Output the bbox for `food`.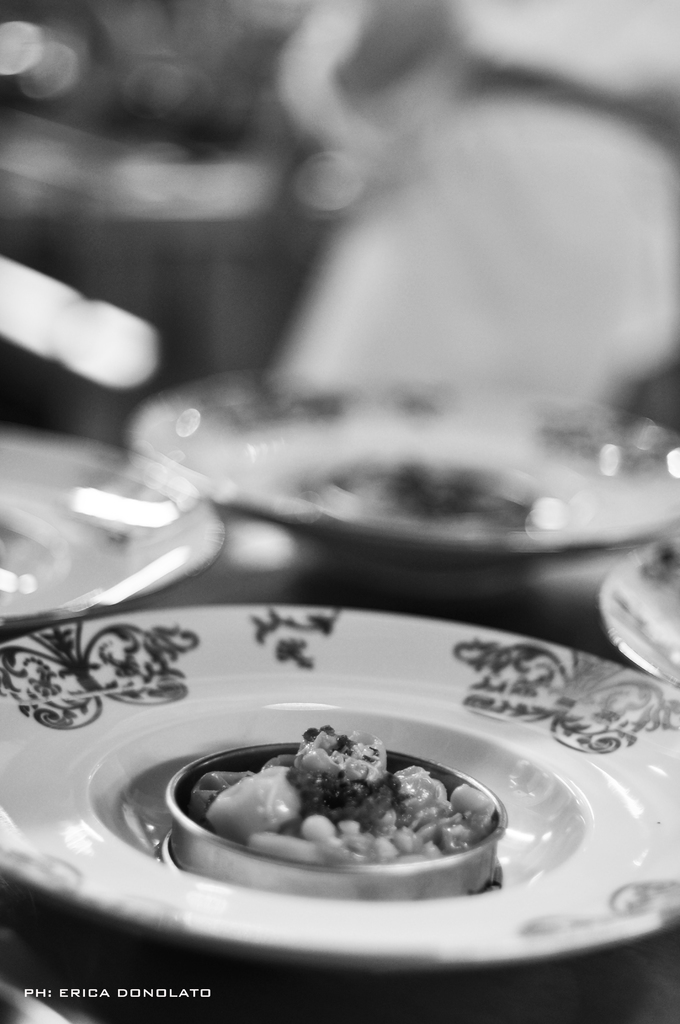
BBox(172, 735, 465, 883).
